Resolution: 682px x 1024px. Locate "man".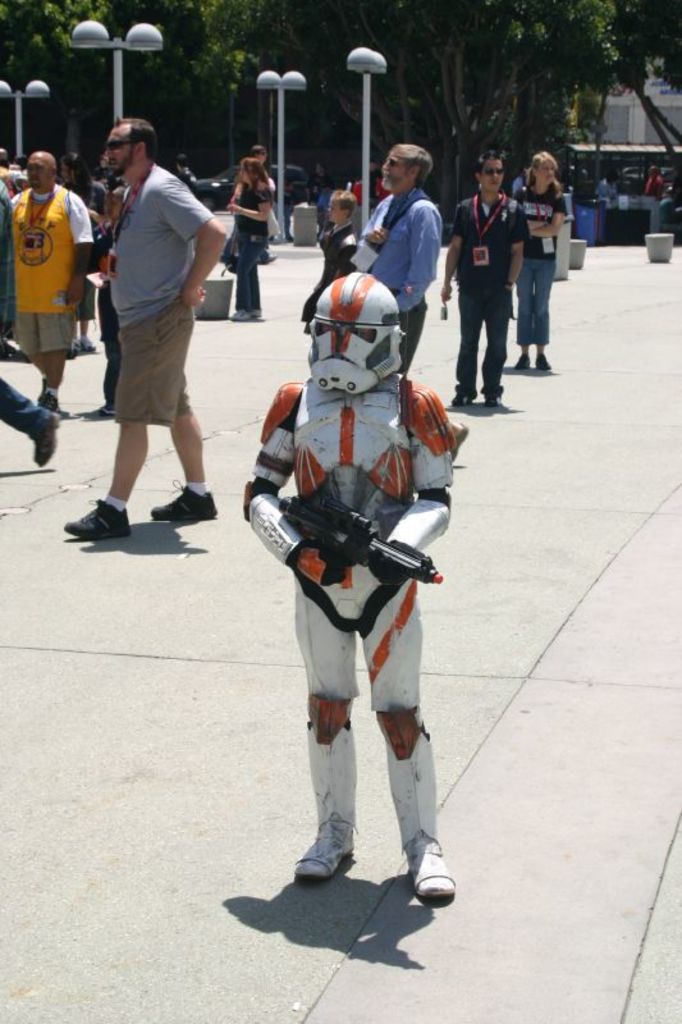
BBox(12, 147, 97, 420).
